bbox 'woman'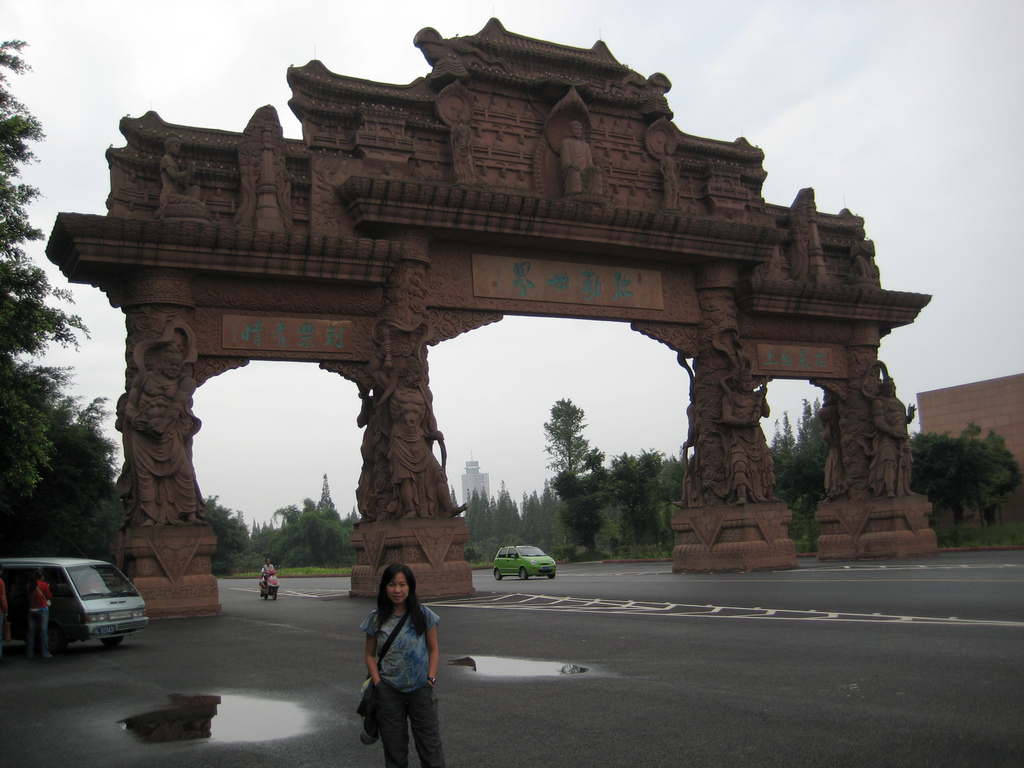
{"left": 28, "top": 571, "right": 58, "bottom": 664}
